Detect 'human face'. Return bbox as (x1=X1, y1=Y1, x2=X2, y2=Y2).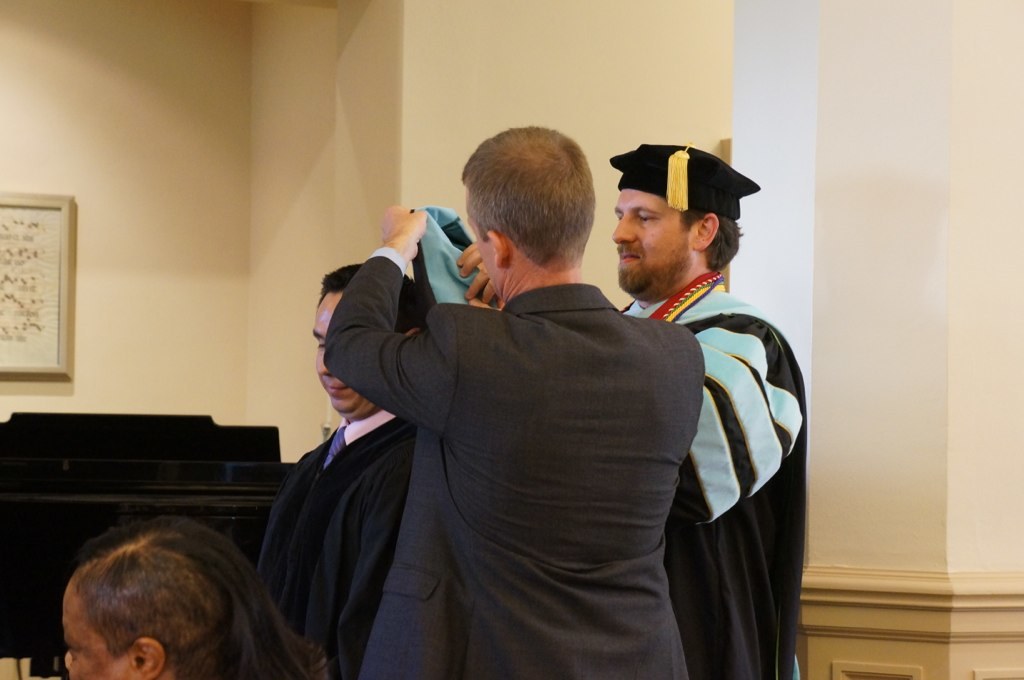
(x1=312, y1=292, x2=364, y2=414).
